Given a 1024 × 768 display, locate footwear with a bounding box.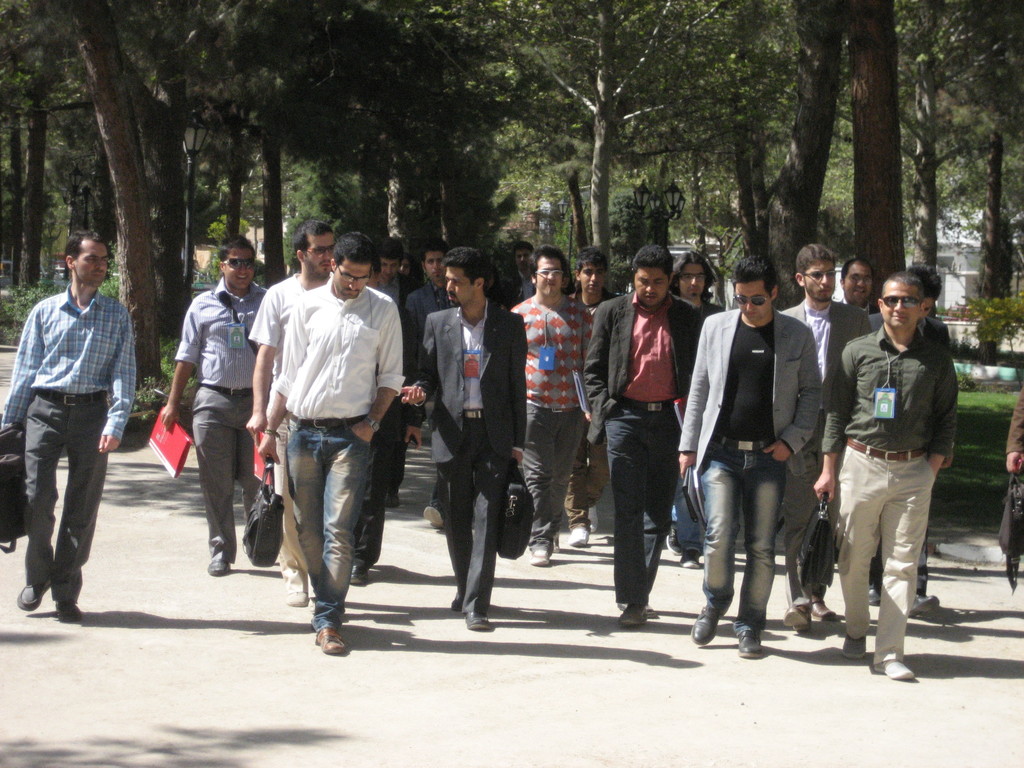
Located: bbox=[449, 598, 462, 611].
